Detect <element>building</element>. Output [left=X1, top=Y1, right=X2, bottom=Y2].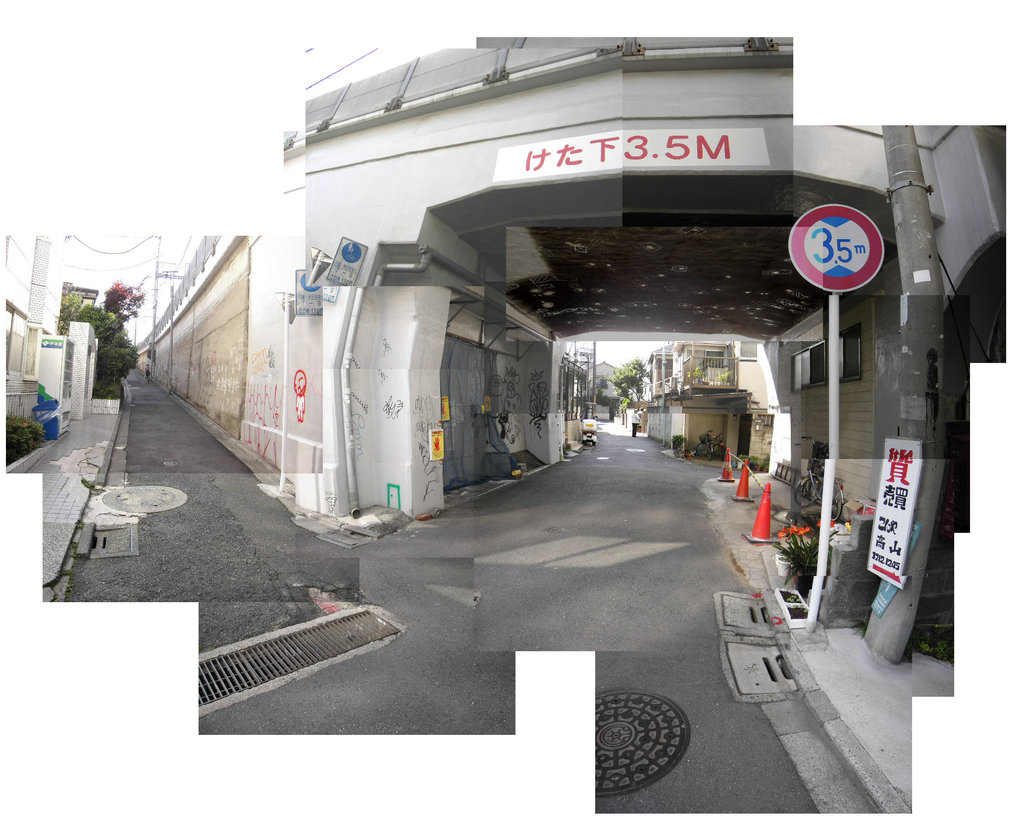
[left=625, top=340, right=775, bottom=459].
